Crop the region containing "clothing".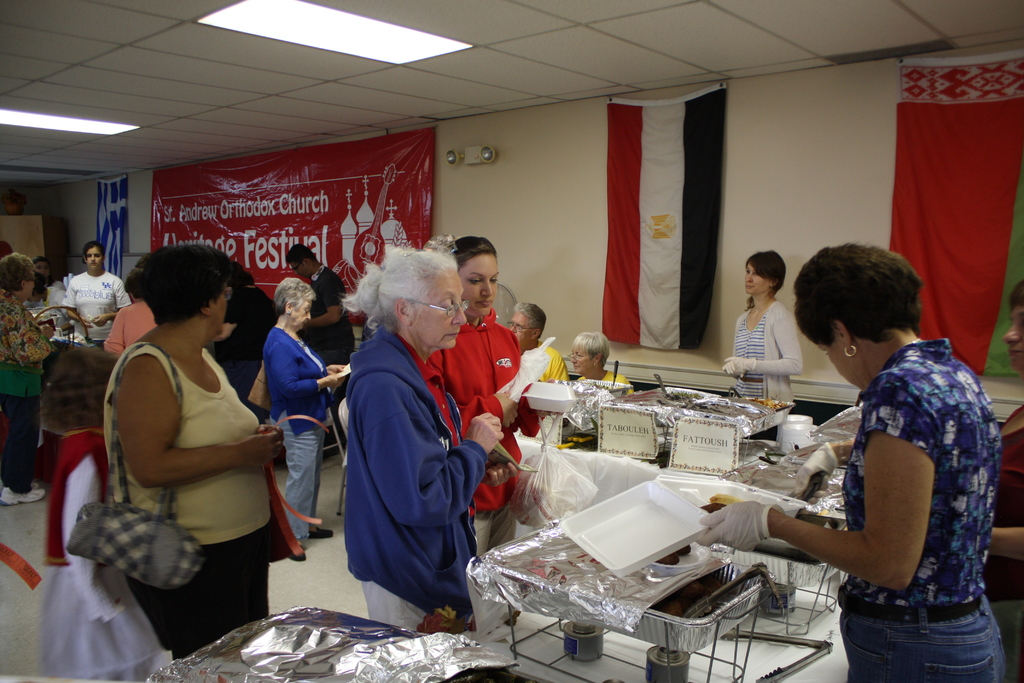
Crop region: (x1=263, y1=324, x2=332, y2=538).
